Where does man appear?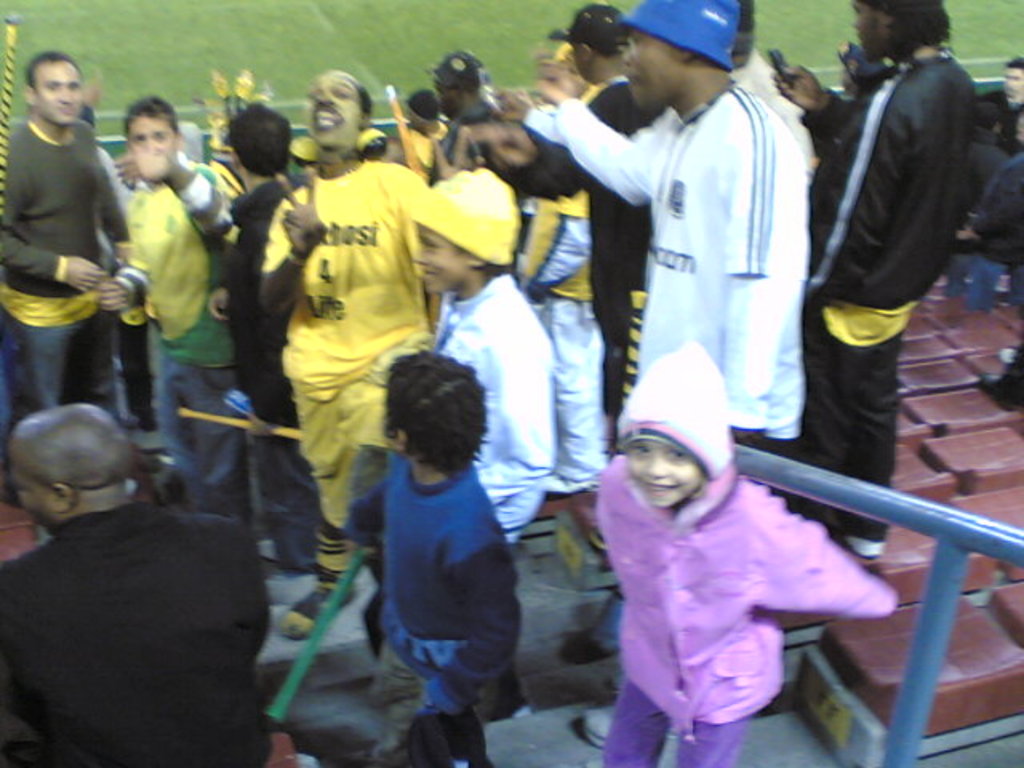
Appears at l=0, t=405, r=277, b=766.
